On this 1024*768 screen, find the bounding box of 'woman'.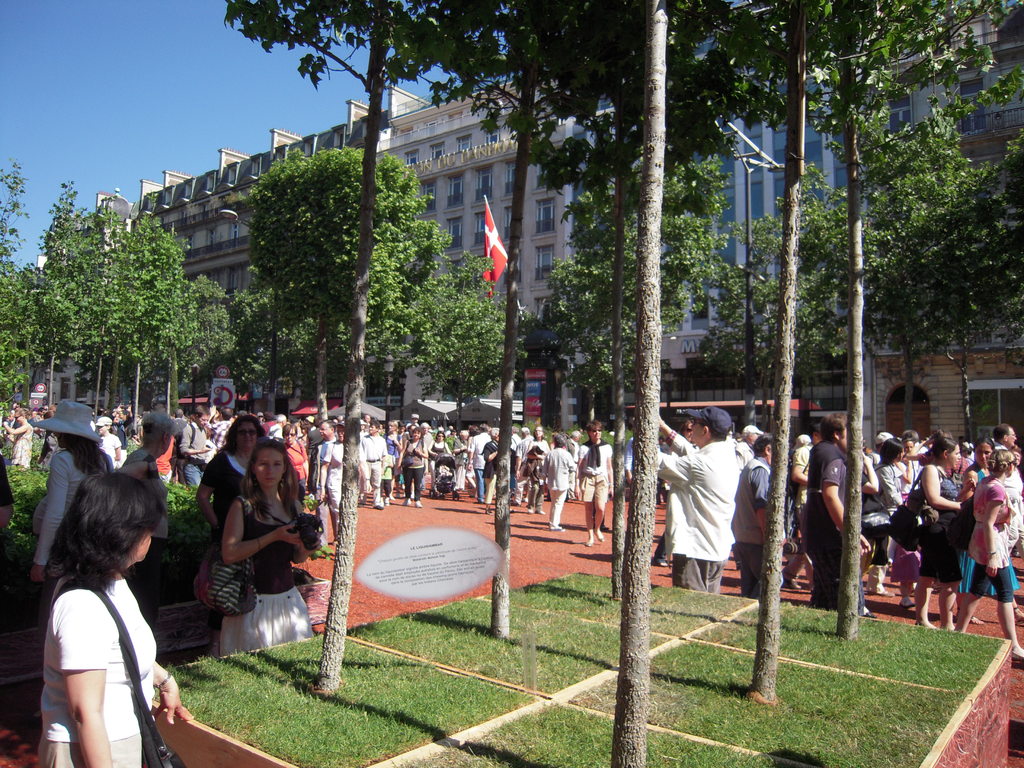
Bounding box: select_region(399, 426, 428, 510).
